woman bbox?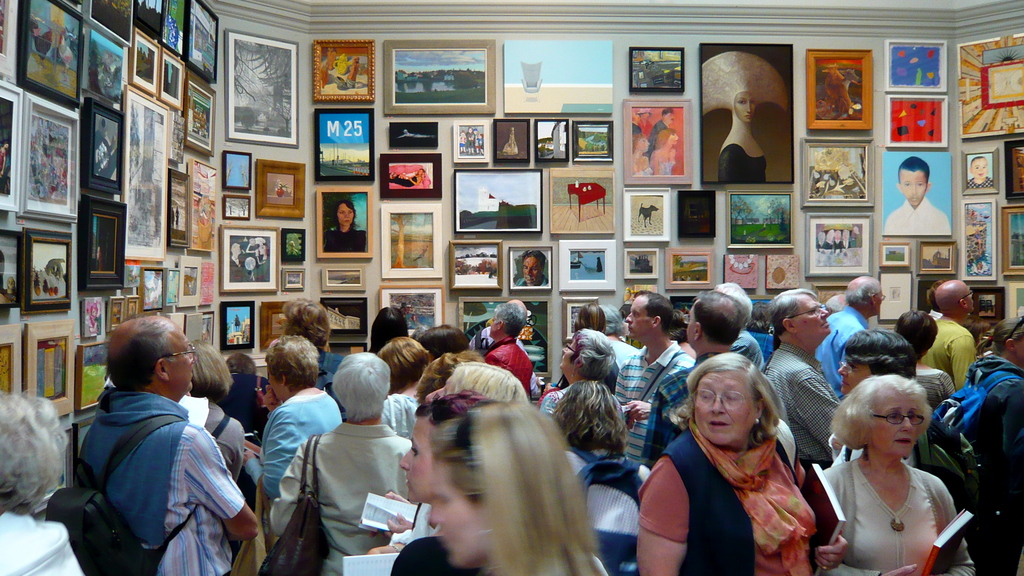
821, 332, 918, 474
